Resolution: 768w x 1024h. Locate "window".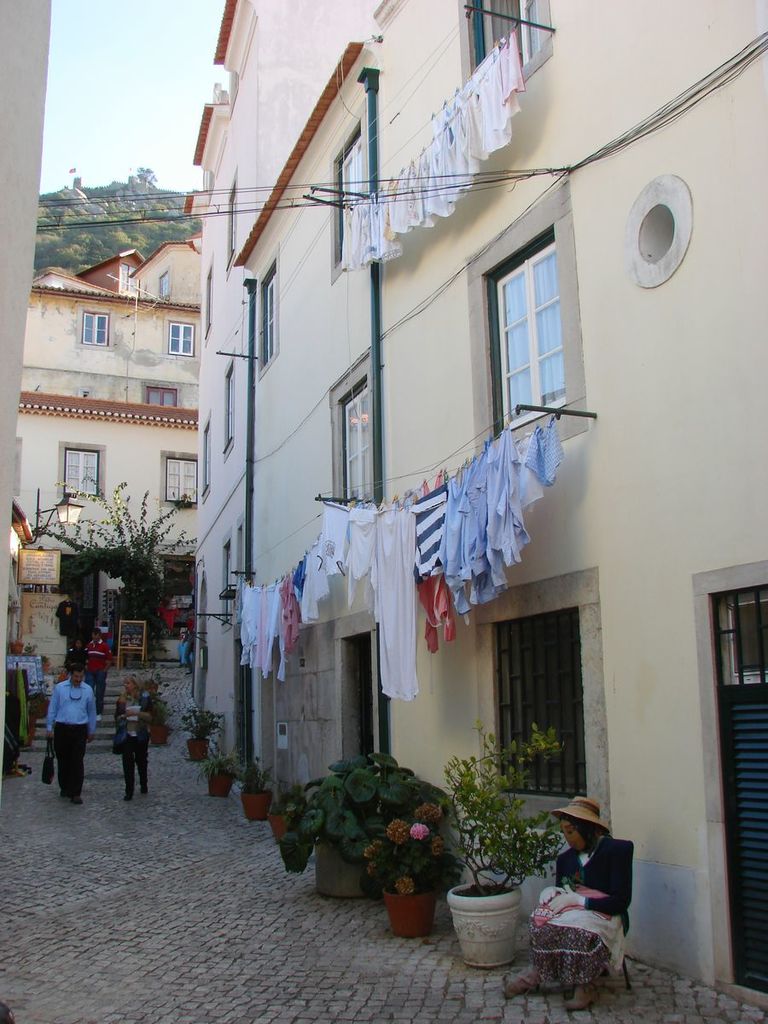
84/313/110/348.
